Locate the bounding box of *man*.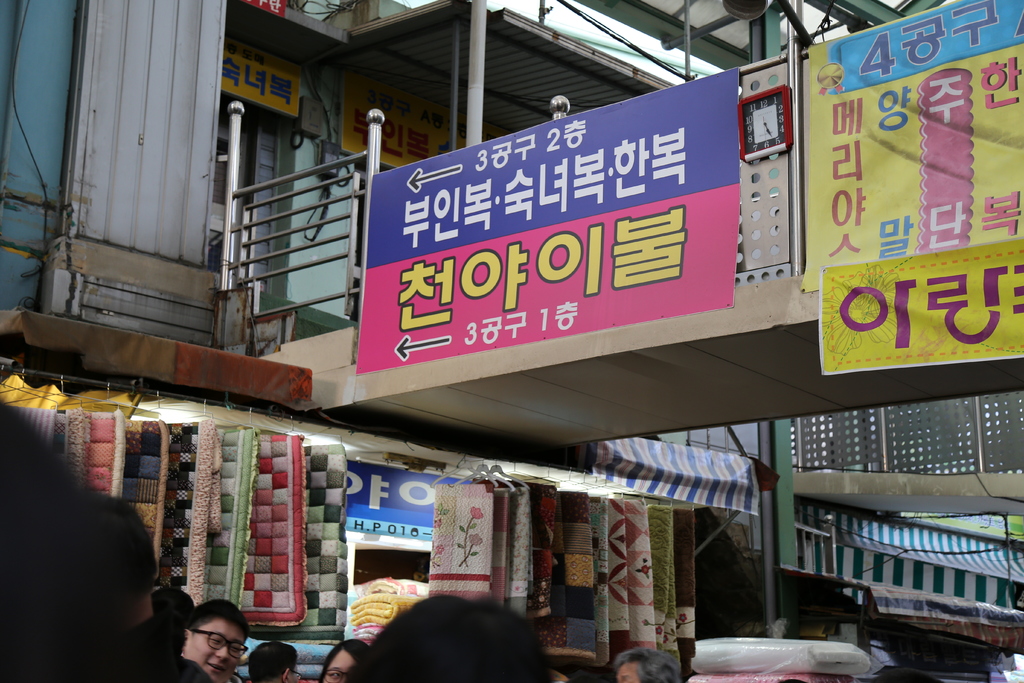
Bounding box: BBox(180, 598, 256, 682).
